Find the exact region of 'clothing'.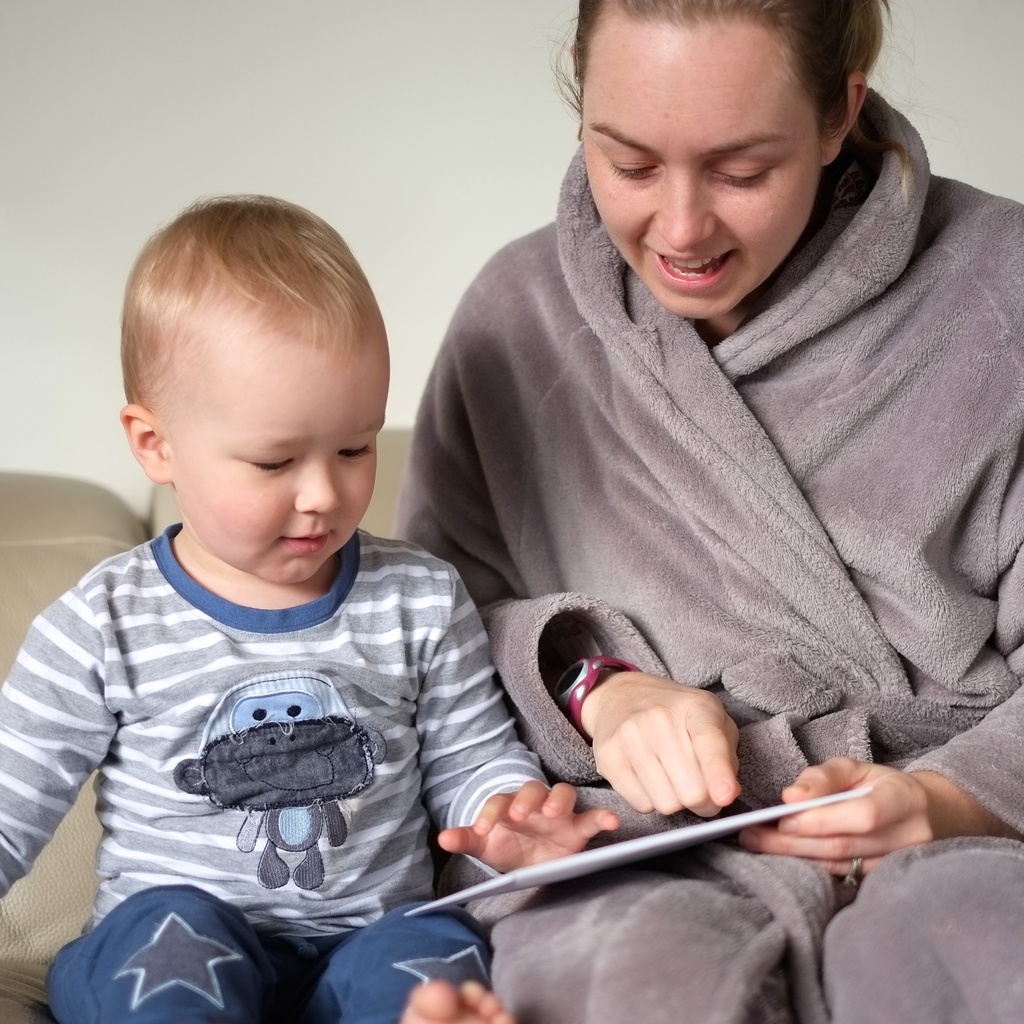
Exact region: [392, 154, 1023, 1023].
